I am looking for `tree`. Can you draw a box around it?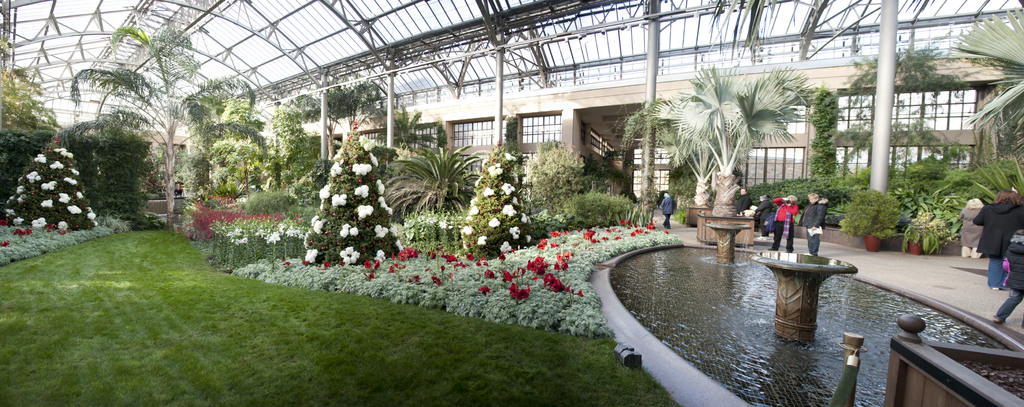
Sure, the bounding box is (304,122,410,266).
